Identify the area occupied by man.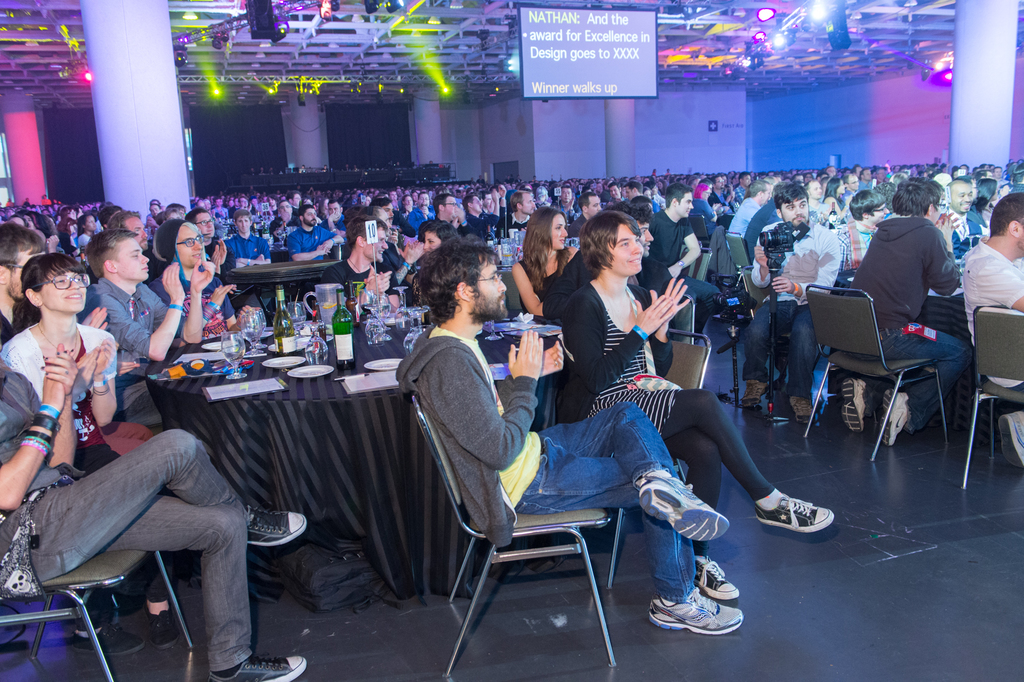
Area: (left=601, top=194, right=679, bottom=320).
